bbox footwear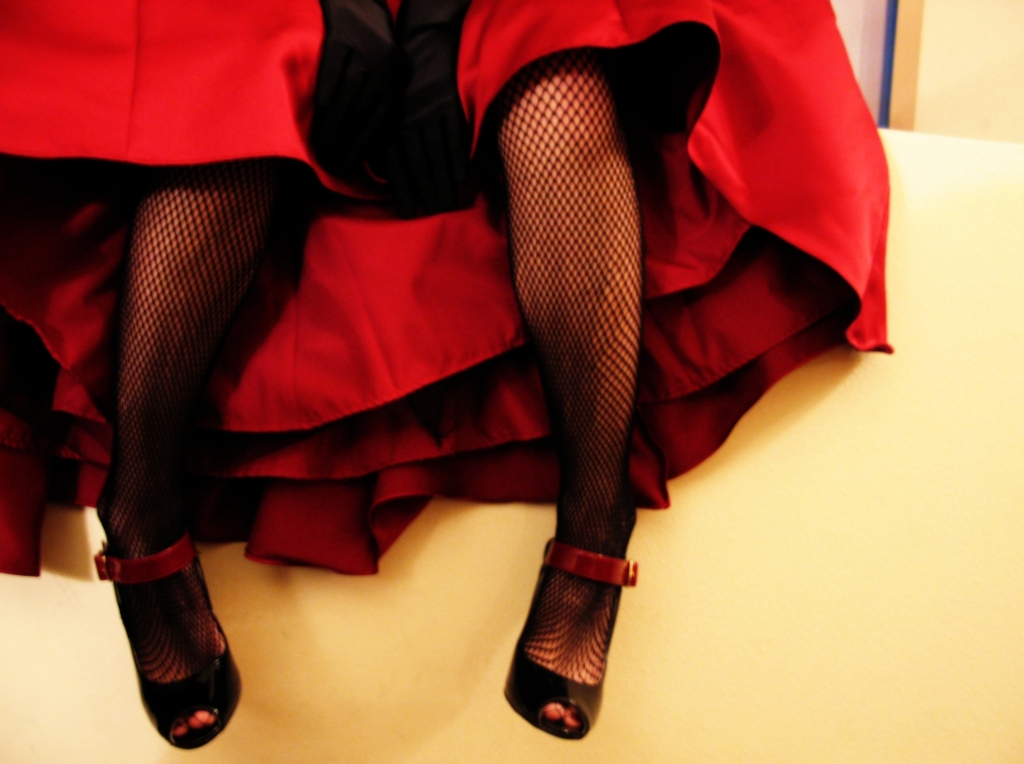
x1=106 y1=527 x2=231 y2=751
